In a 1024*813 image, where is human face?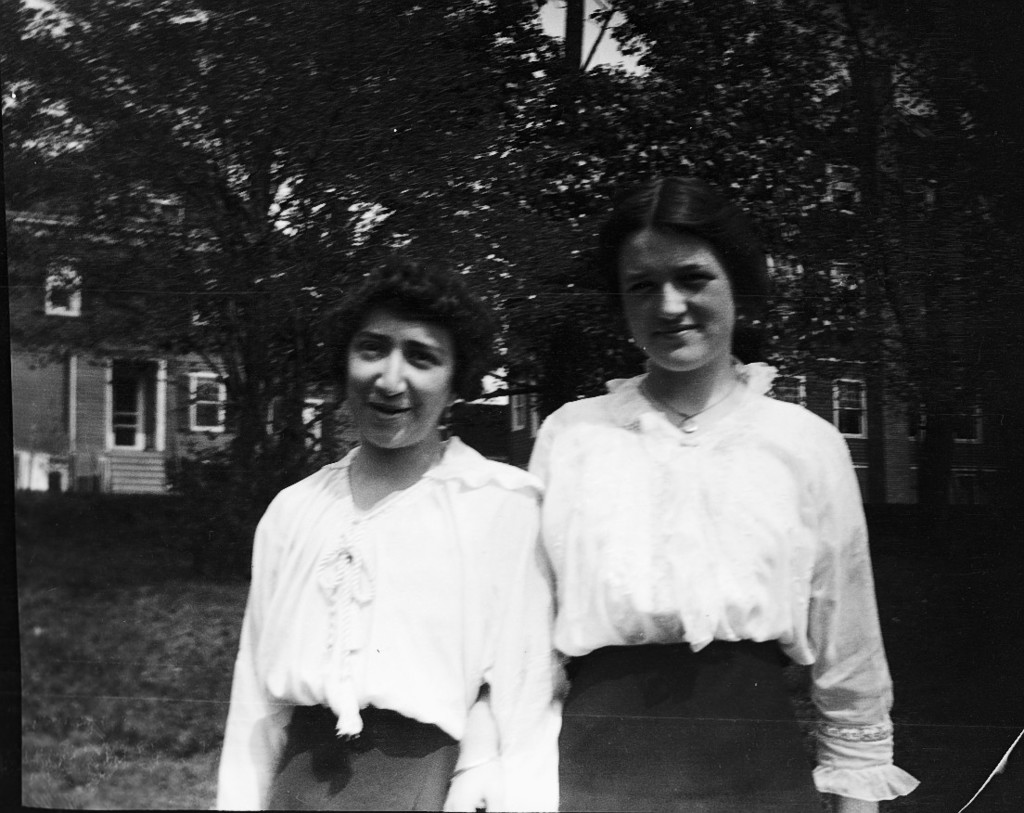
(left=621, top=225, right=741, bottom=379).
